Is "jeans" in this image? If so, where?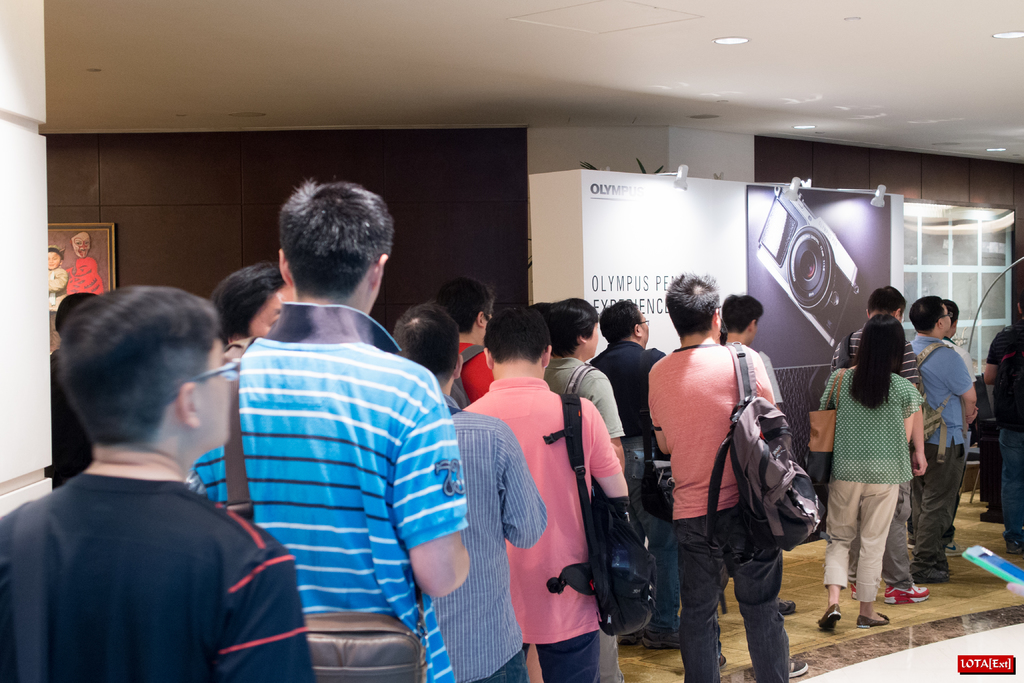
Yes, at [996, 429, 1023, 551].
